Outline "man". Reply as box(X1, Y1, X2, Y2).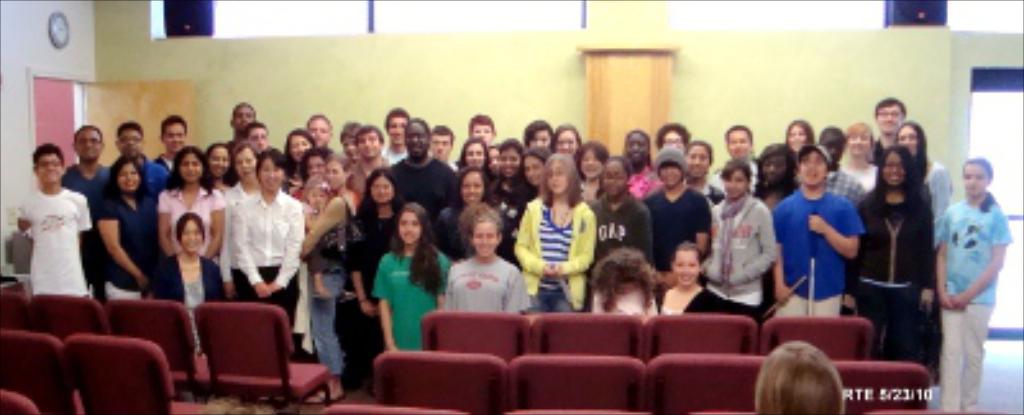
box(241, 120, 269, 154).
